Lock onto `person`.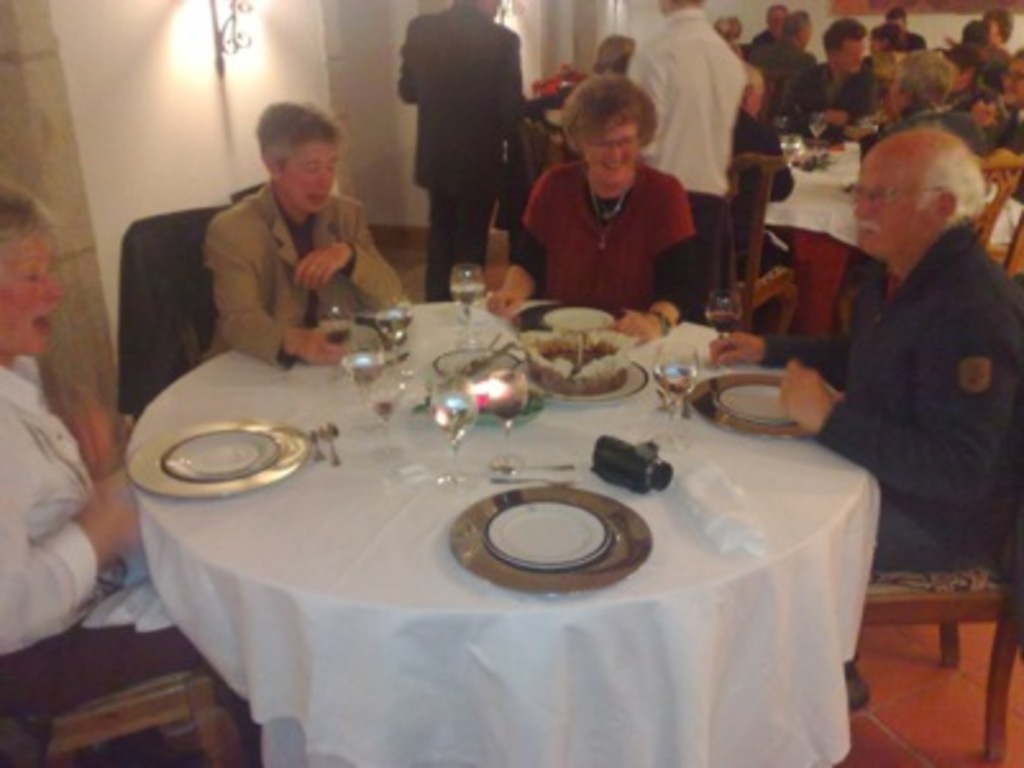
Locked: detection(486, 69, 707, 346).
